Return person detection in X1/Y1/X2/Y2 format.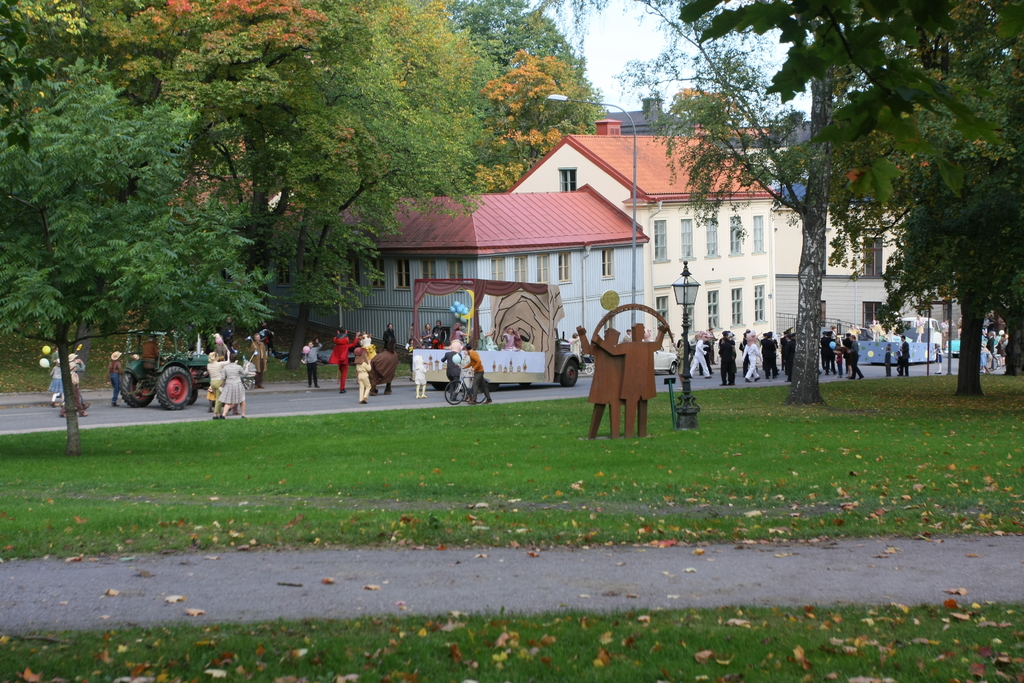
328/331/360/395.
